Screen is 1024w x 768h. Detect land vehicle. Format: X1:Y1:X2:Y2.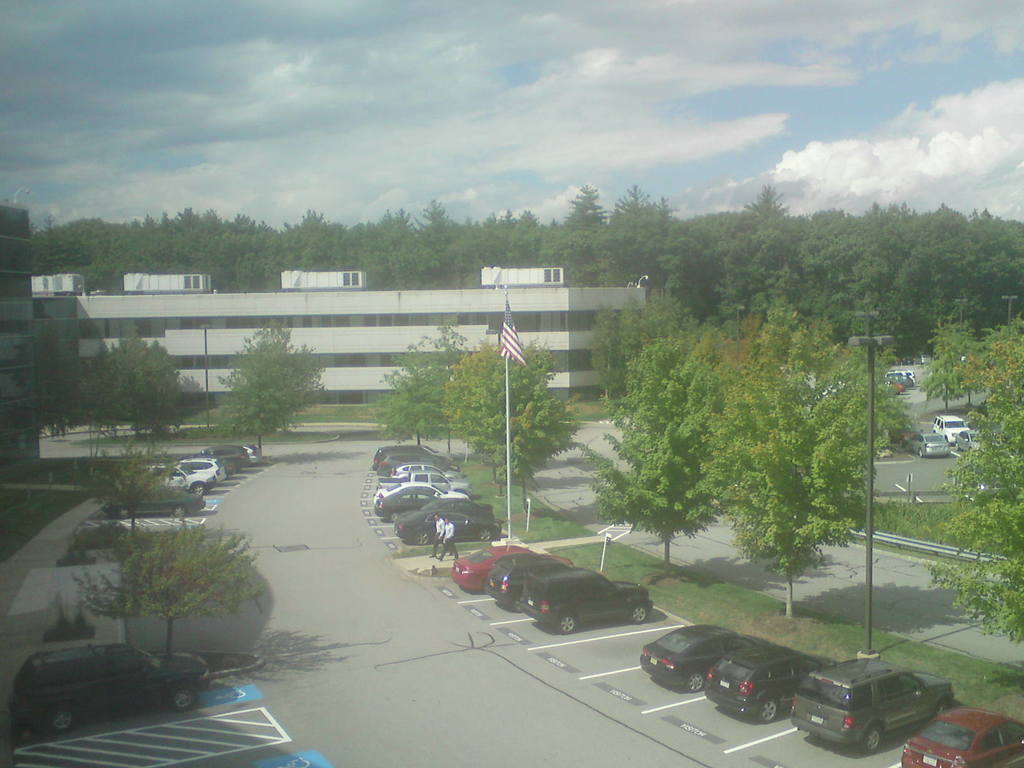
525:566:657:630.
